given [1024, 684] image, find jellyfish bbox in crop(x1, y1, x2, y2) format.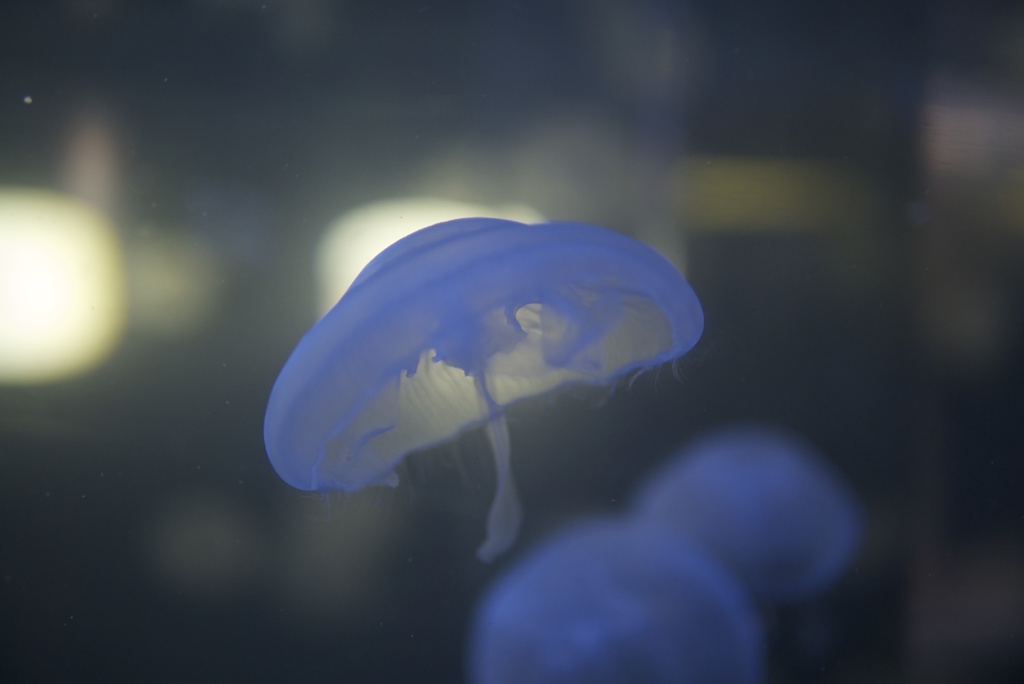
crop(626, 424, 859, 599).
